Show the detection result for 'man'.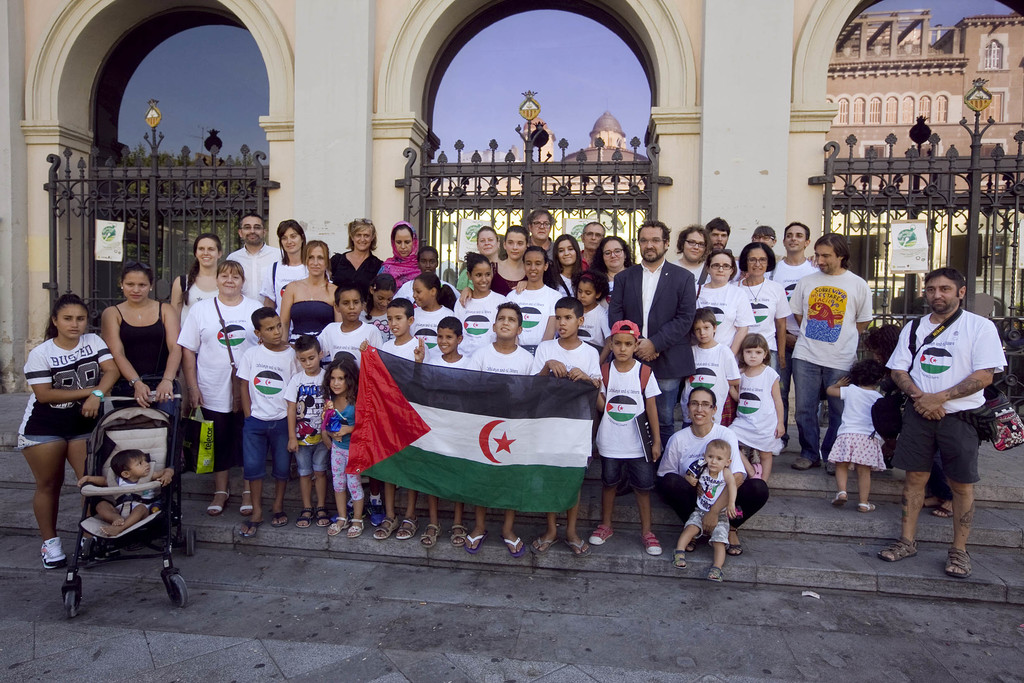
696,219,729,277.
